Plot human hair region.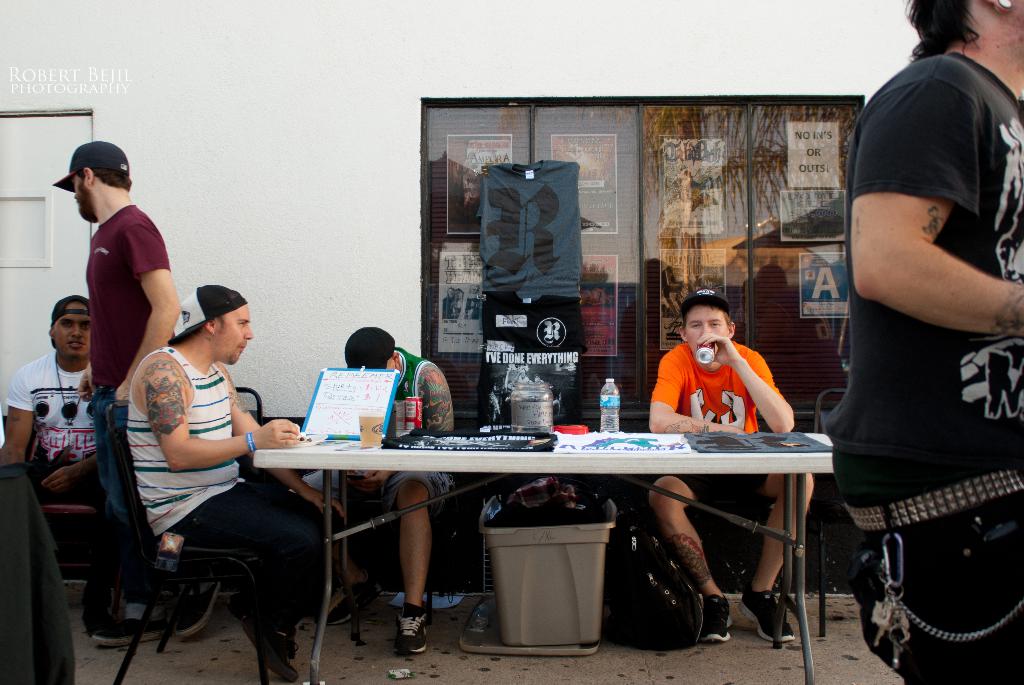
Plotted at detection(77, 164, 132, 190).
